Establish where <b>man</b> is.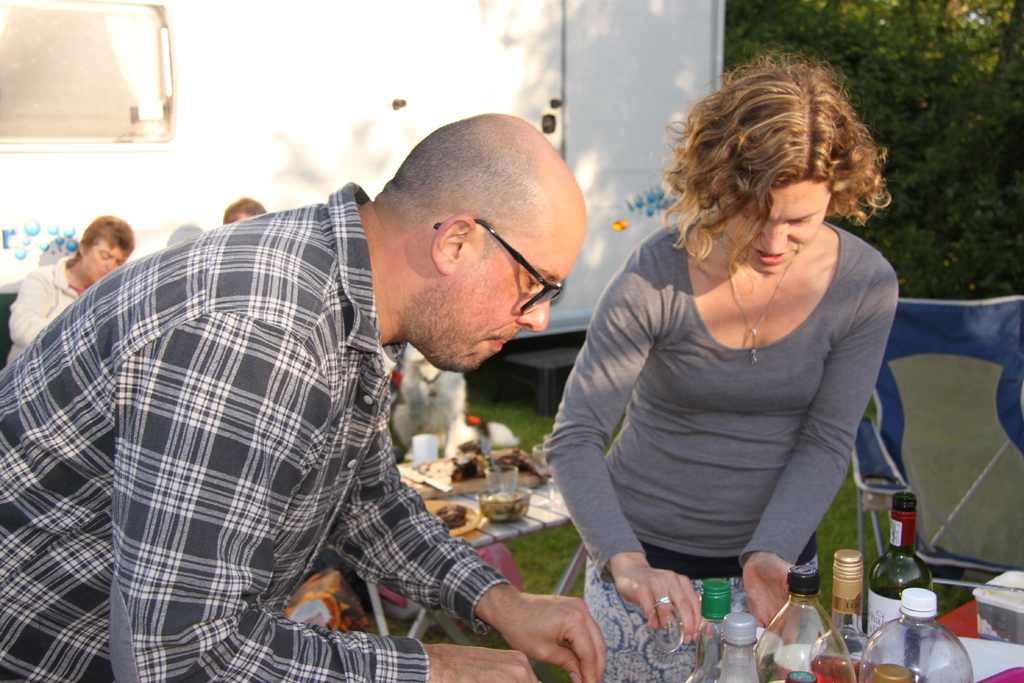
Established at [left=219, top=192, right=269, bottom=224].
